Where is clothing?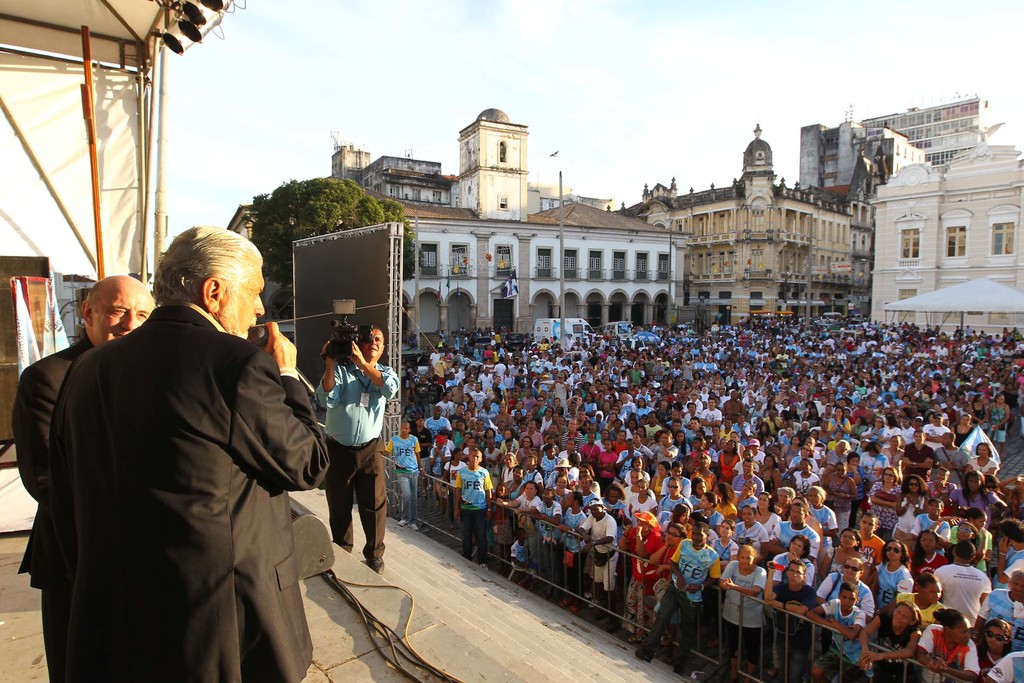
box(17, 265, 332, 682).
